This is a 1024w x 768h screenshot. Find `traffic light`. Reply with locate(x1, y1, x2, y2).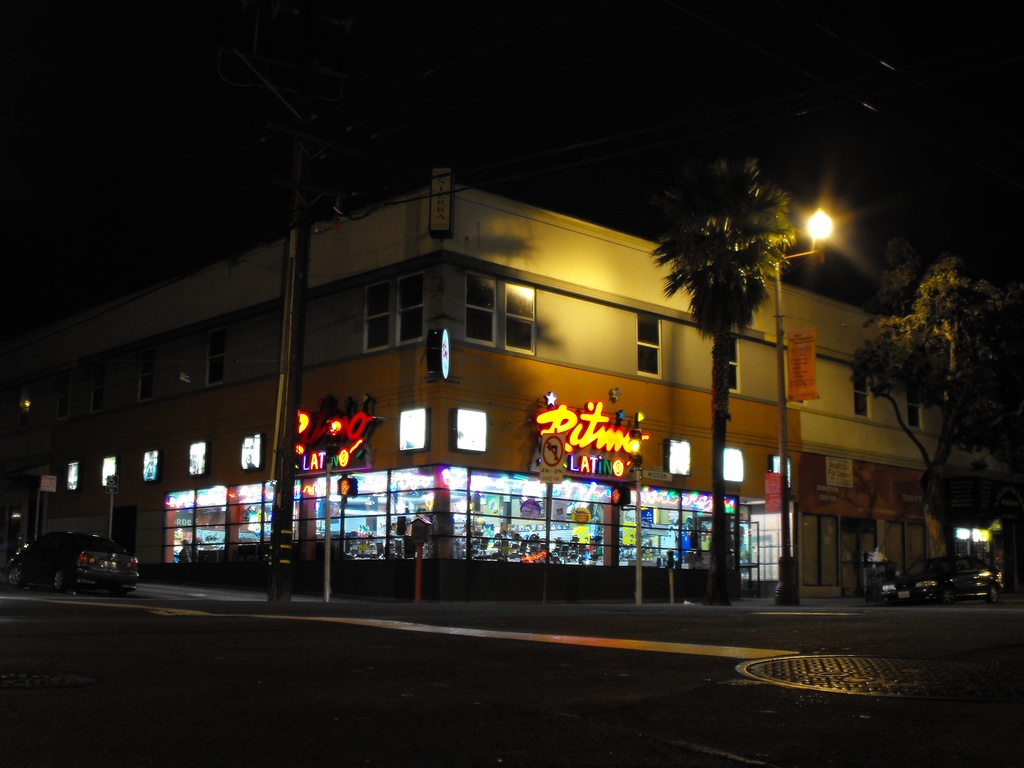
locate(630, 428, 642, 467).
